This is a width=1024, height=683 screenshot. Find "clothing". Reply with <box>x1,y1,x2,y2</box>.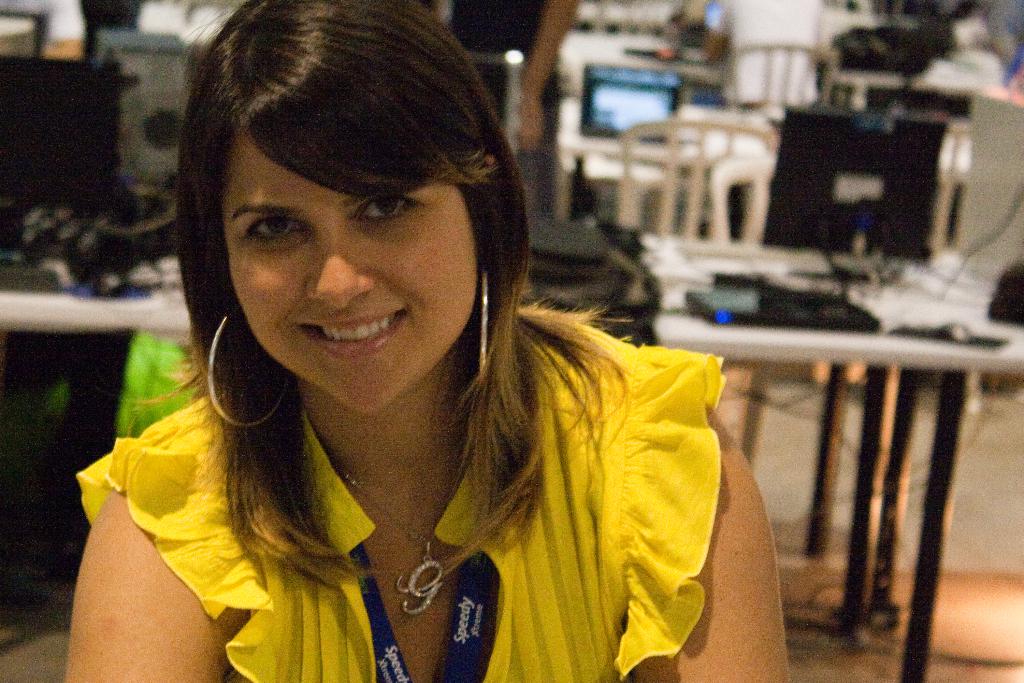
<box>442,0,575,159</box>.
